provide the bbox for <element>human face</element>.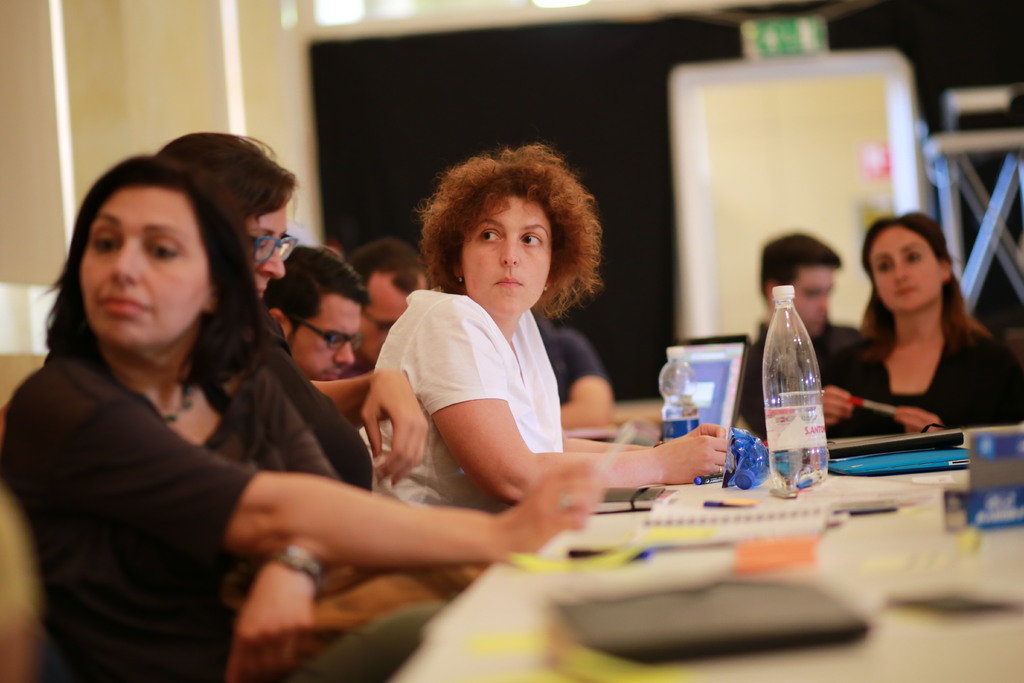
bbox=[460, 190, 553, 324].
